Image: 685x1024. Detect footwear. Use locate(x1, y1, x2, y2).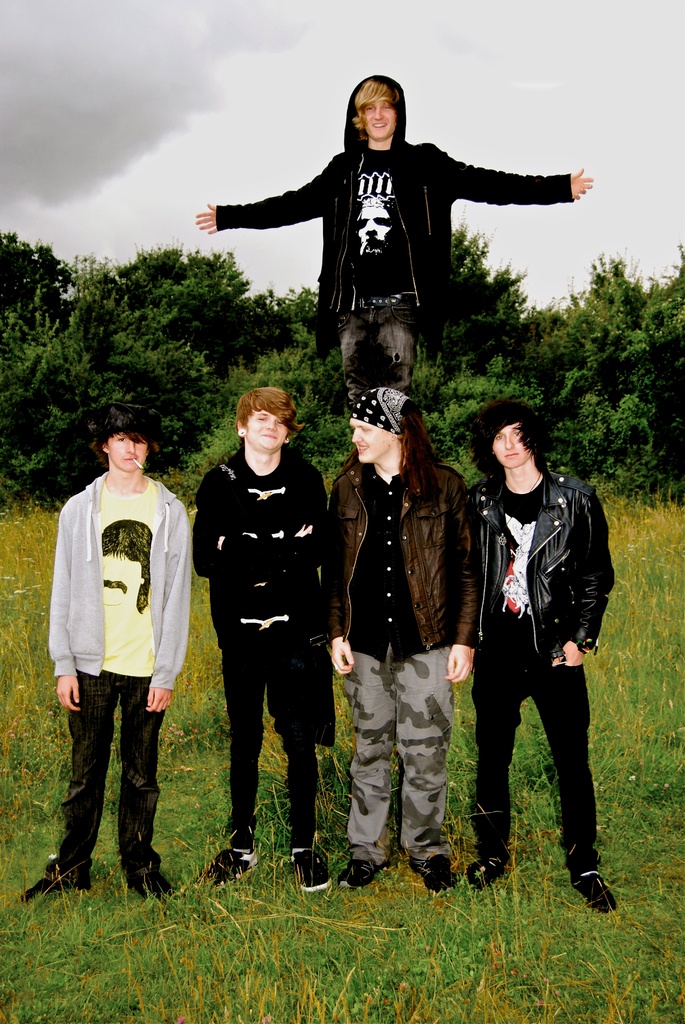
locate(414, 854, 460, 886).
